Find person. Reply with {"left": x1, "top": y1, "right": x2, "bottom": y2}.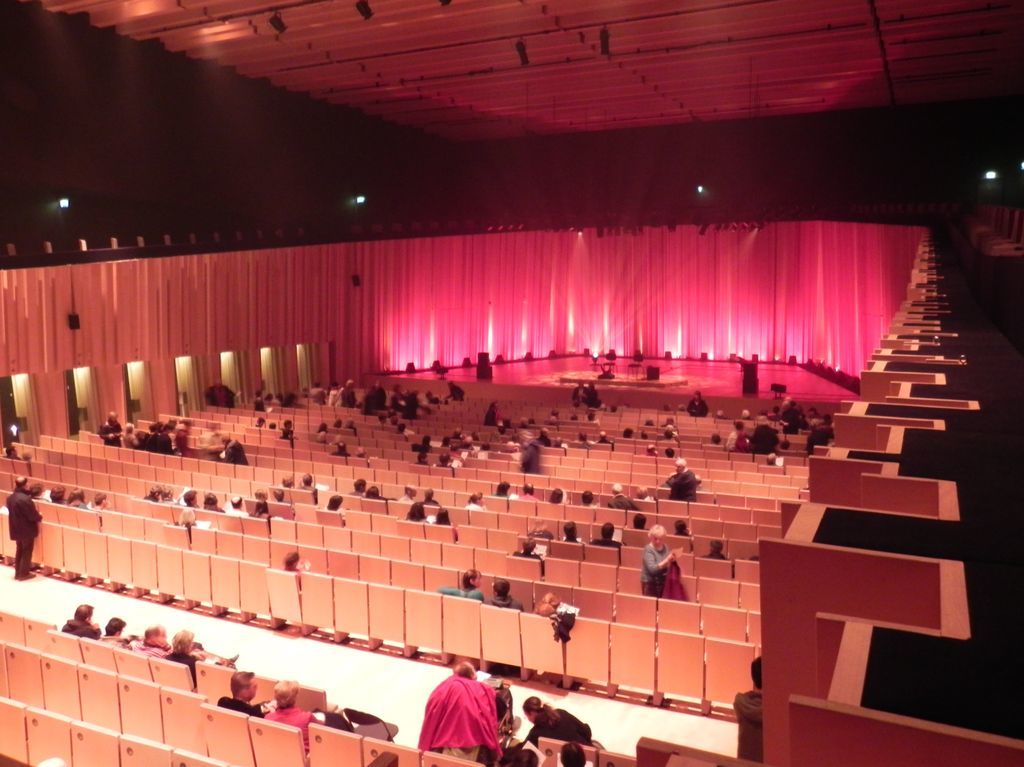
{"left": 413, "top": 665, "right": 498, "bottom": 766}.
